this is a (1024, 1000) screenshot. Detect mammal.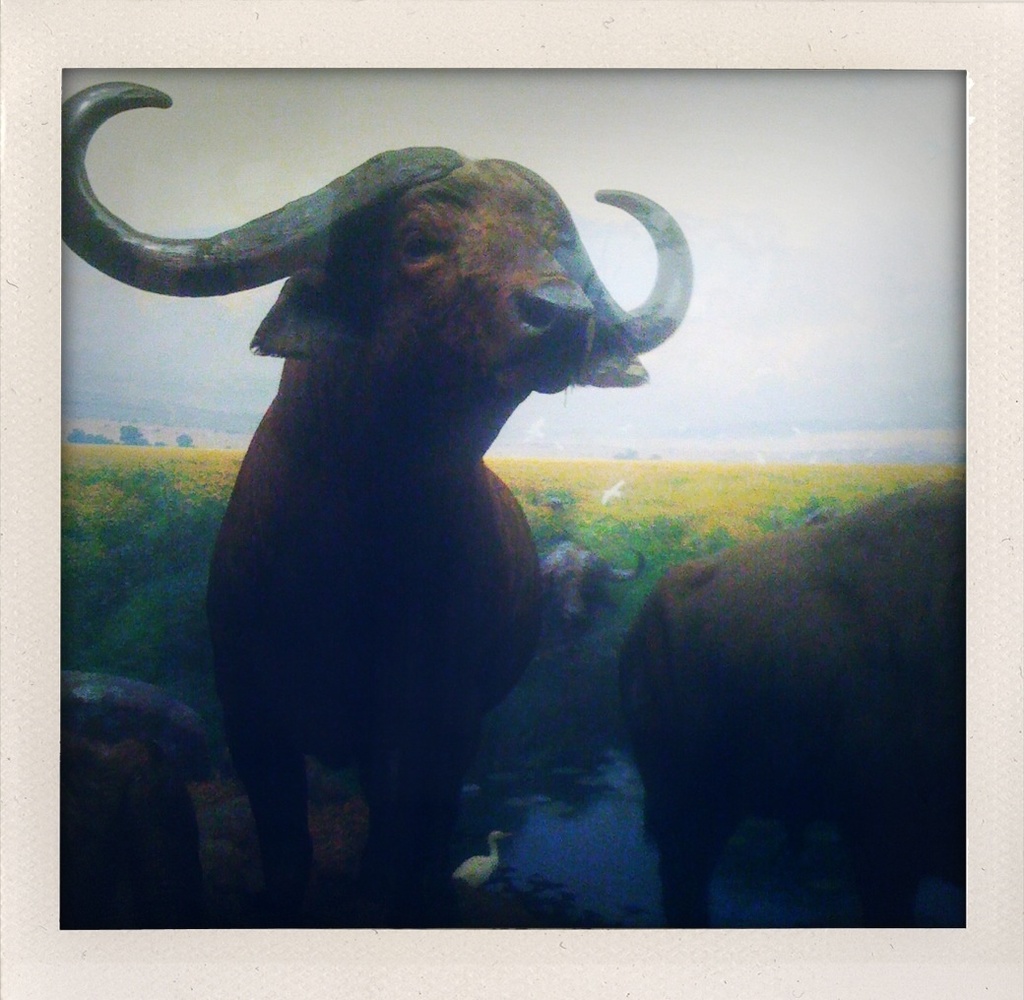
<bbox>632, 476, 965, 936</bbox>.
